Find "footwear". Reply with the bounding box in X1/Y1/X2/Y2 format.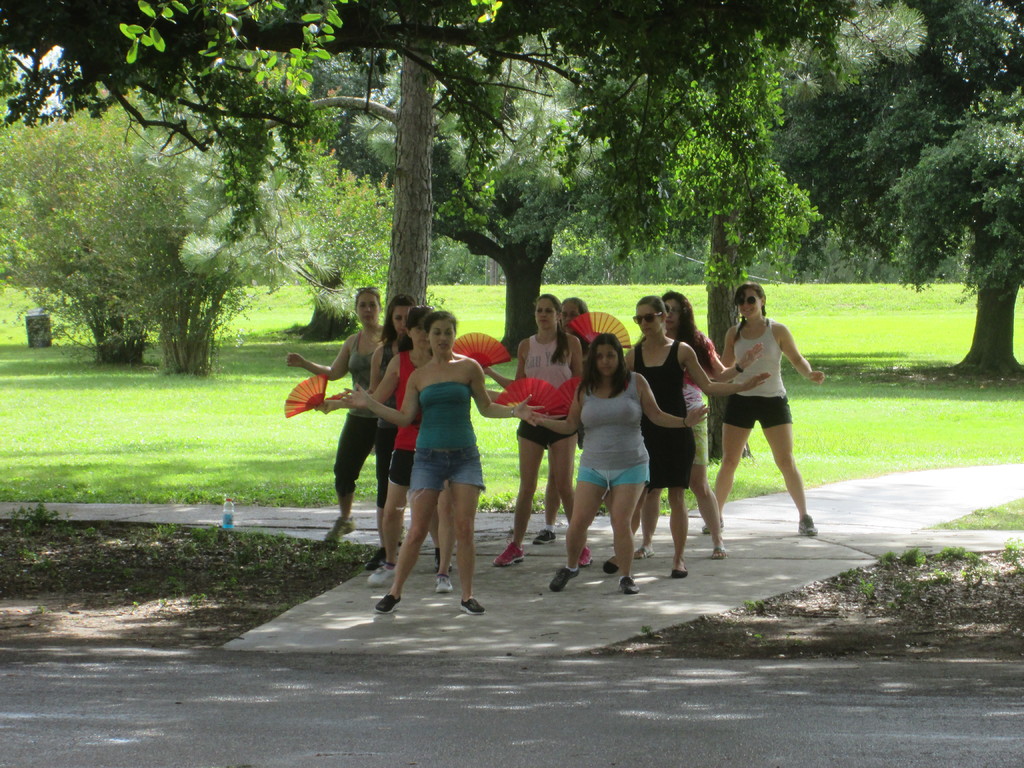
603/559/619/574.
